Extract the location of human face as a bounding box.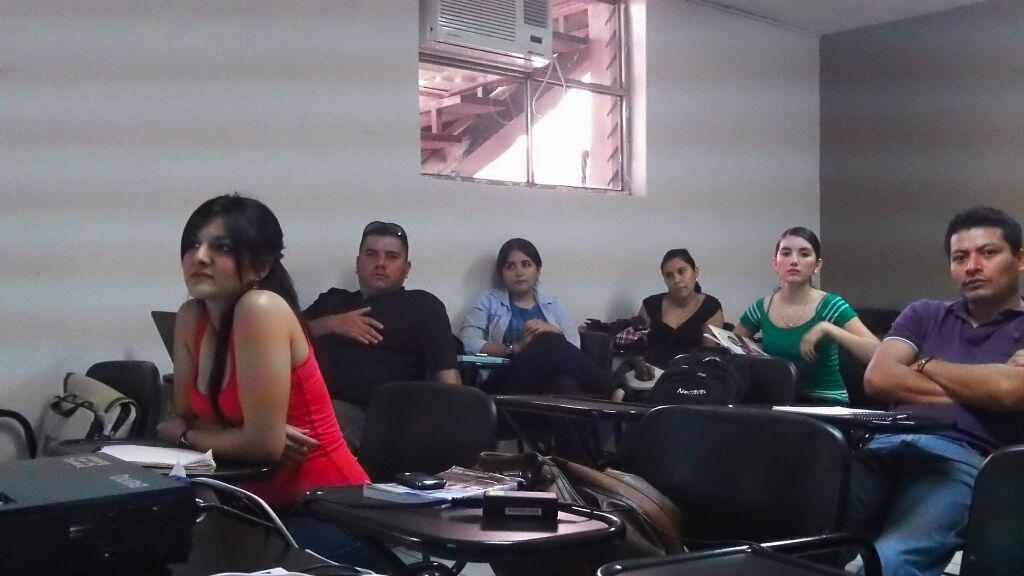
<box>358,237,408,291</box>.
